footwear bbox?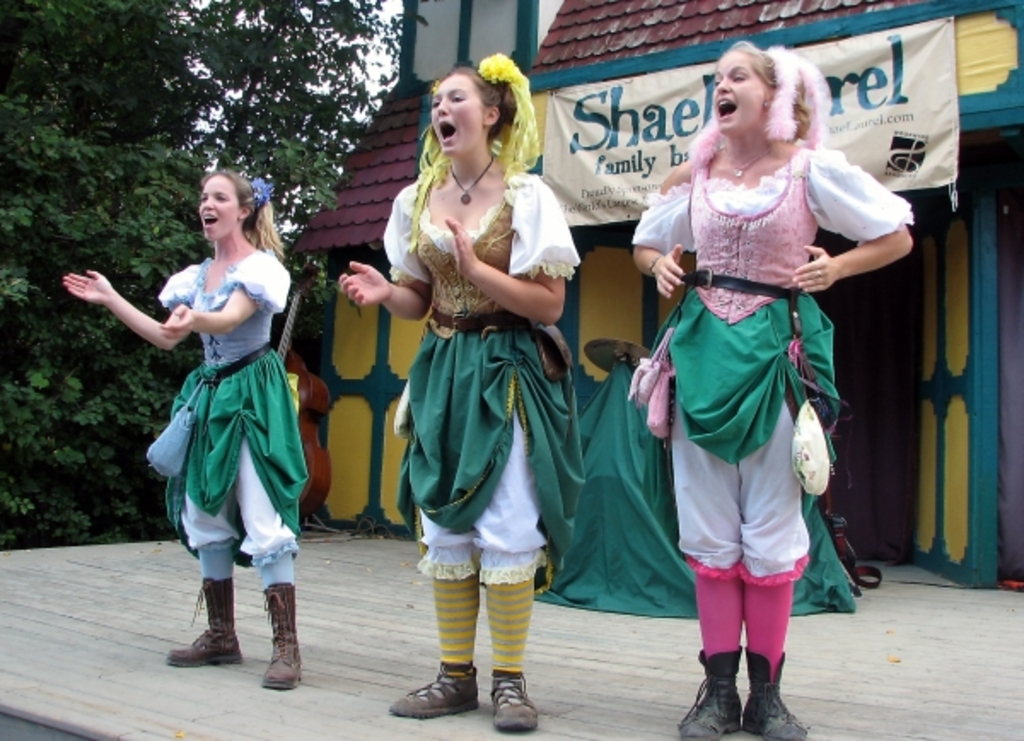
bbox=[169, 575, 241, 674]
